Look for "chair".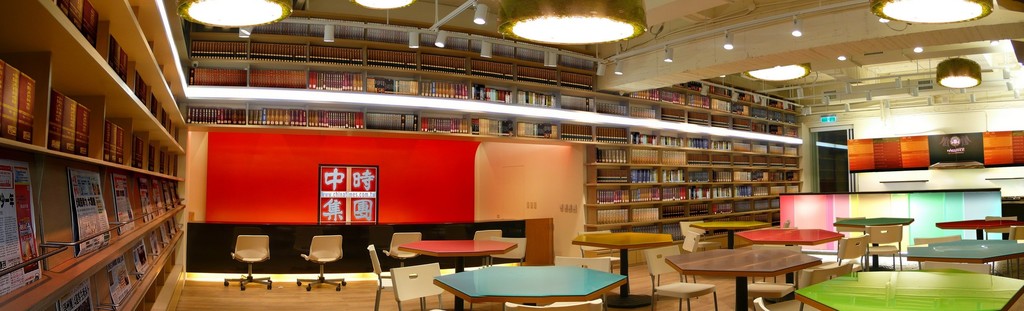
Found: 979,215,1020,240.
